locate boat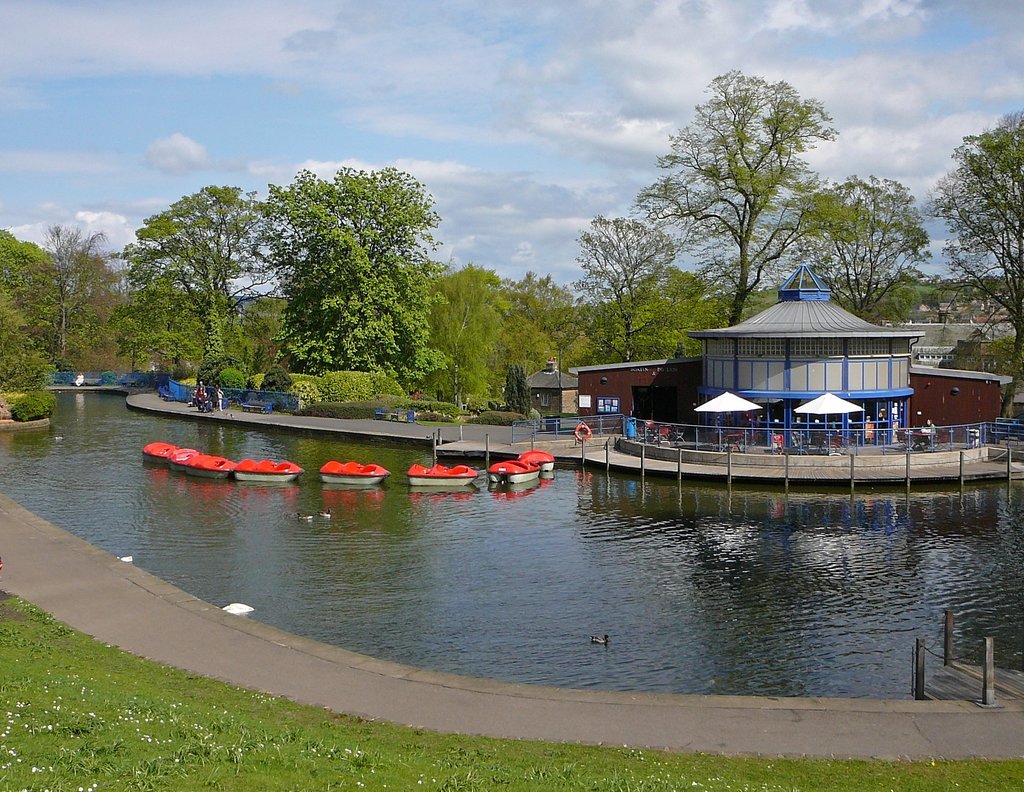
bbox=[409, 463, 480, 490]
